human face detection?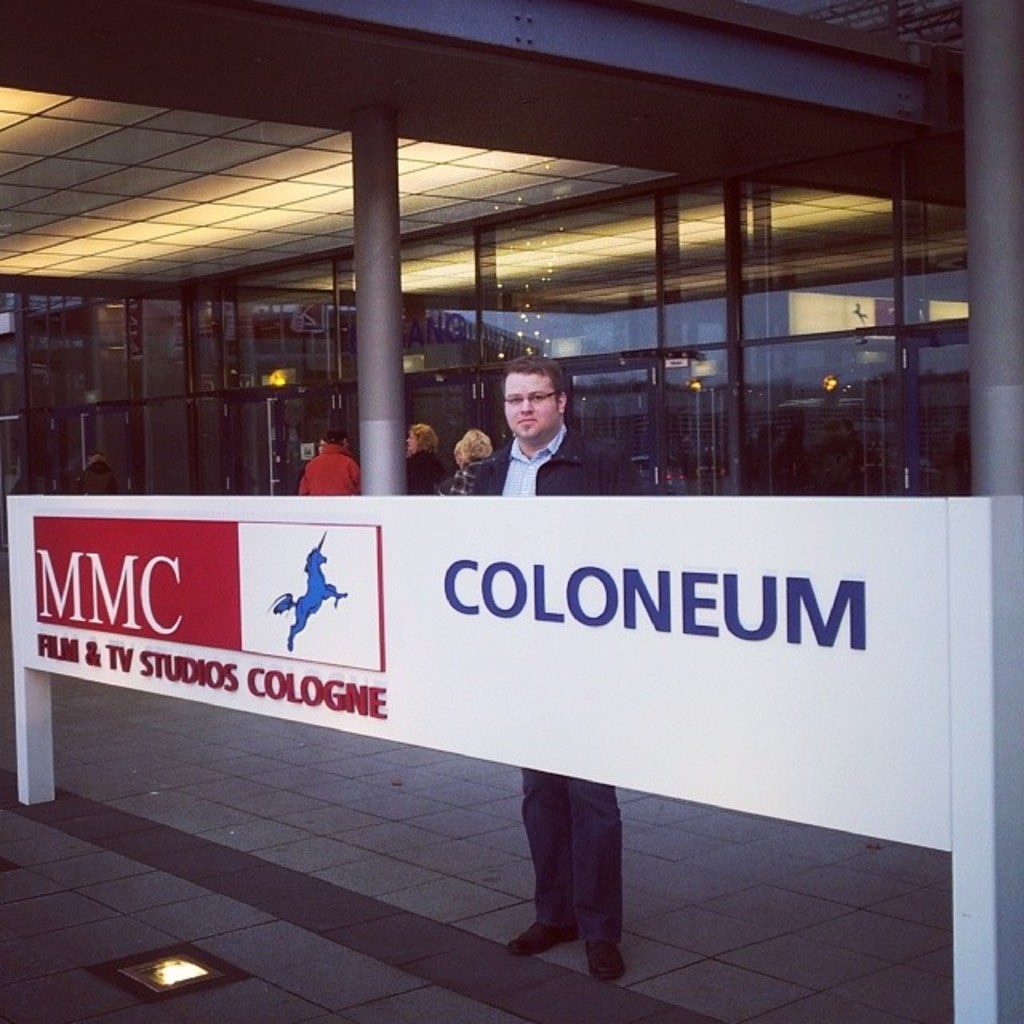
406,432,416,450
